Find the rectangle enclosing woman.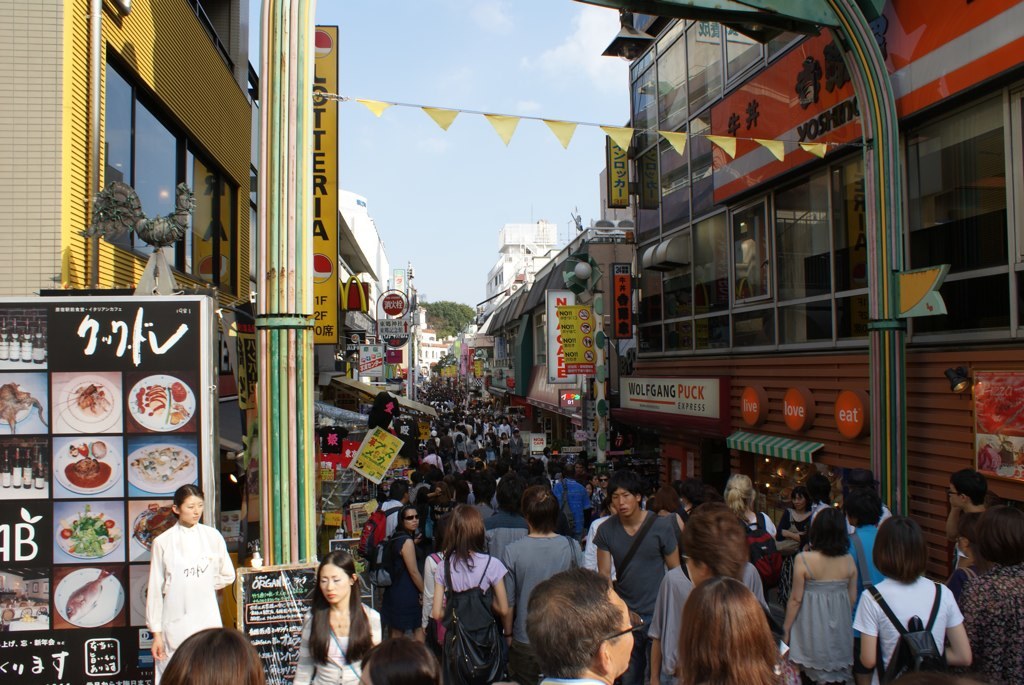
[x1=791, y1=502, x2=878, y2=684].
